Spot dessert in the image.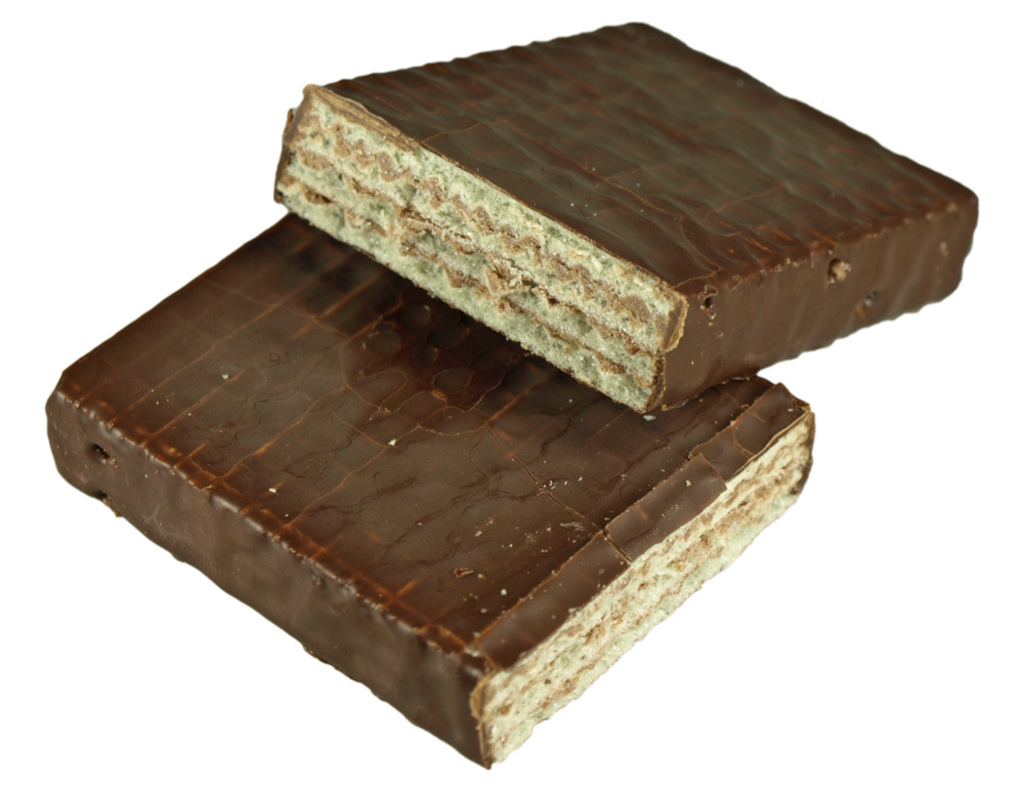
dessert found at rect(4, 60, 911, 748).
